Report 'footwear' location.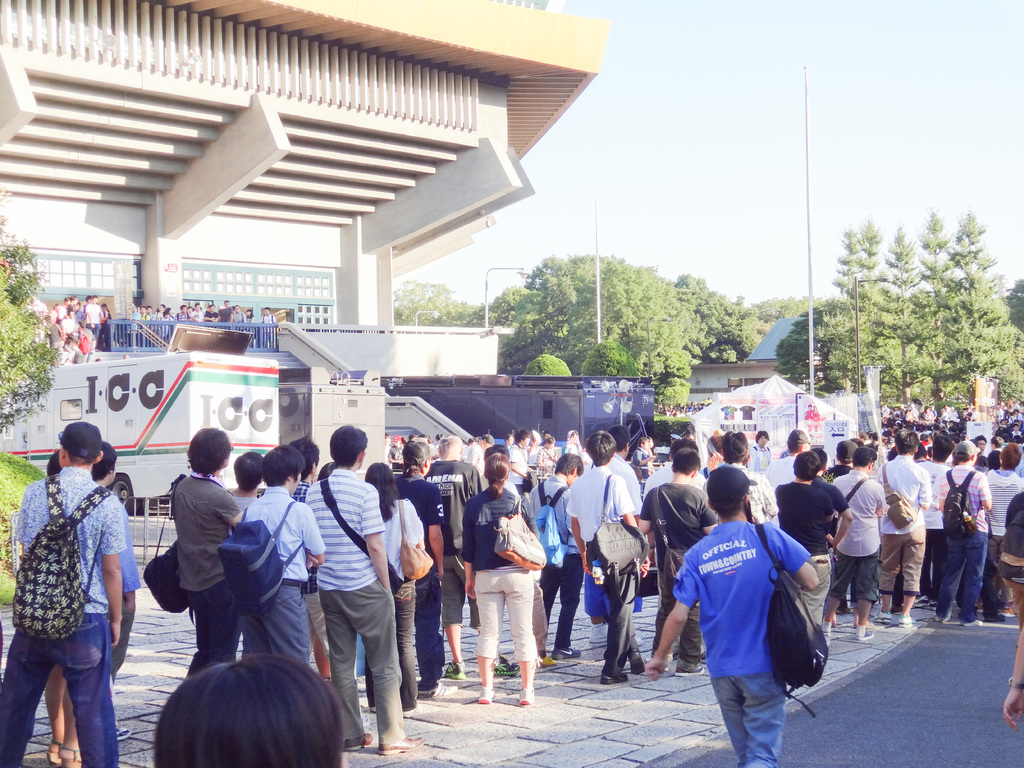
Report: (x1=61, y1=744, x2=83, y2=767).
